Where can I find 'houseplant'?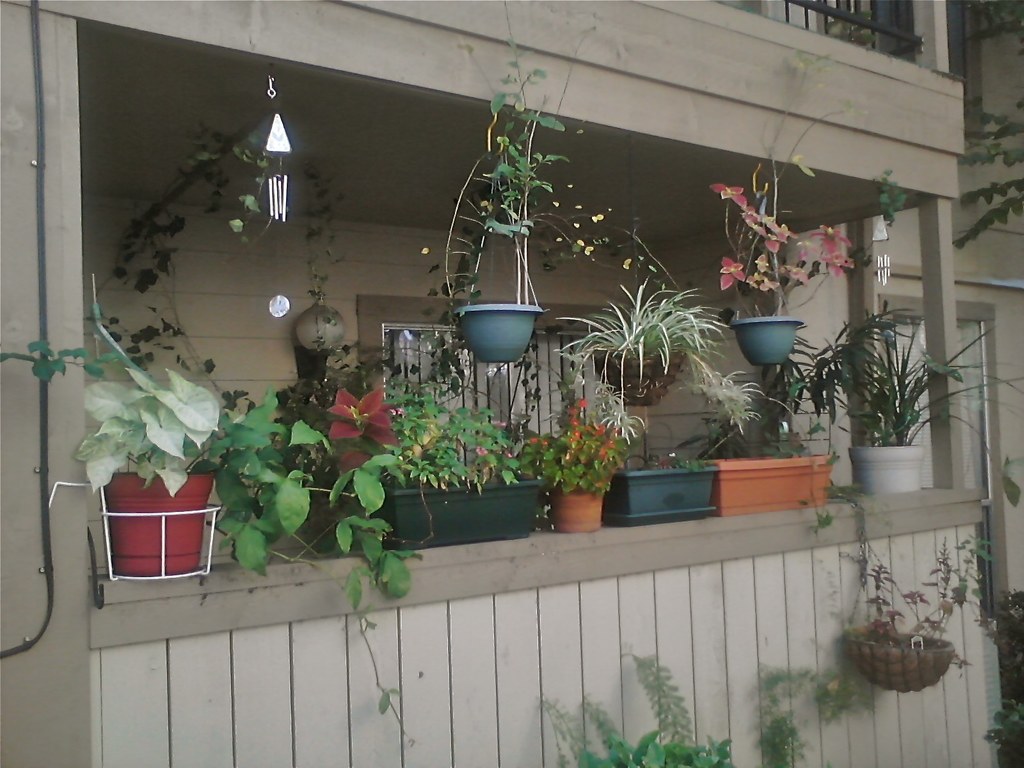
You can find it at bbox=[710, 127, 866, 362].
